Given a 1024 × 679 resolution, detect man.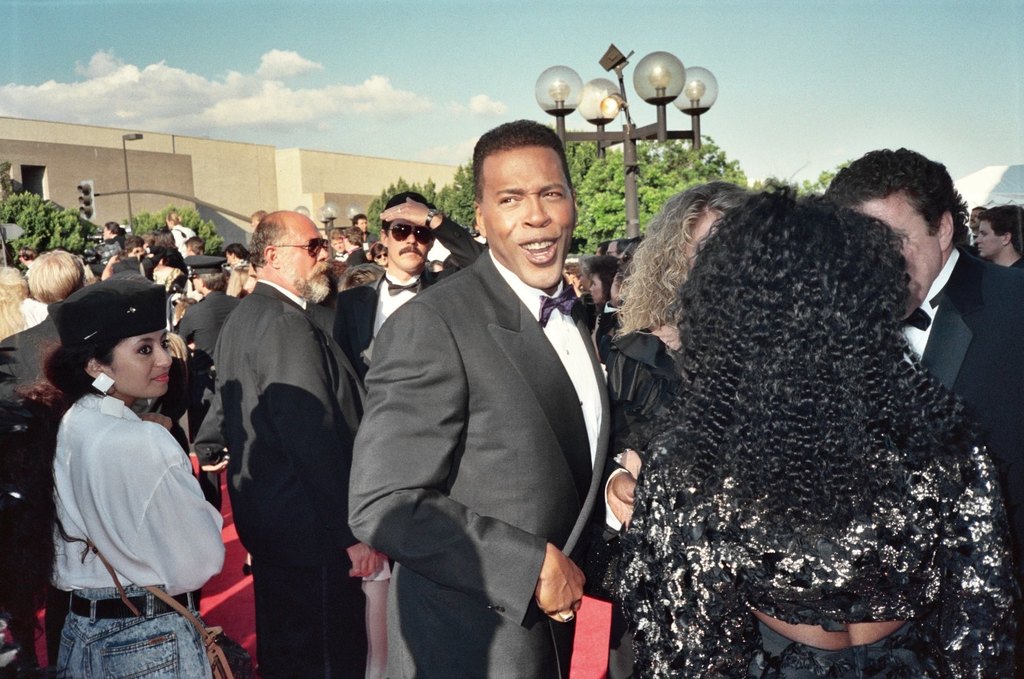
x1=968, y1=204, x2=987, y2=238.
